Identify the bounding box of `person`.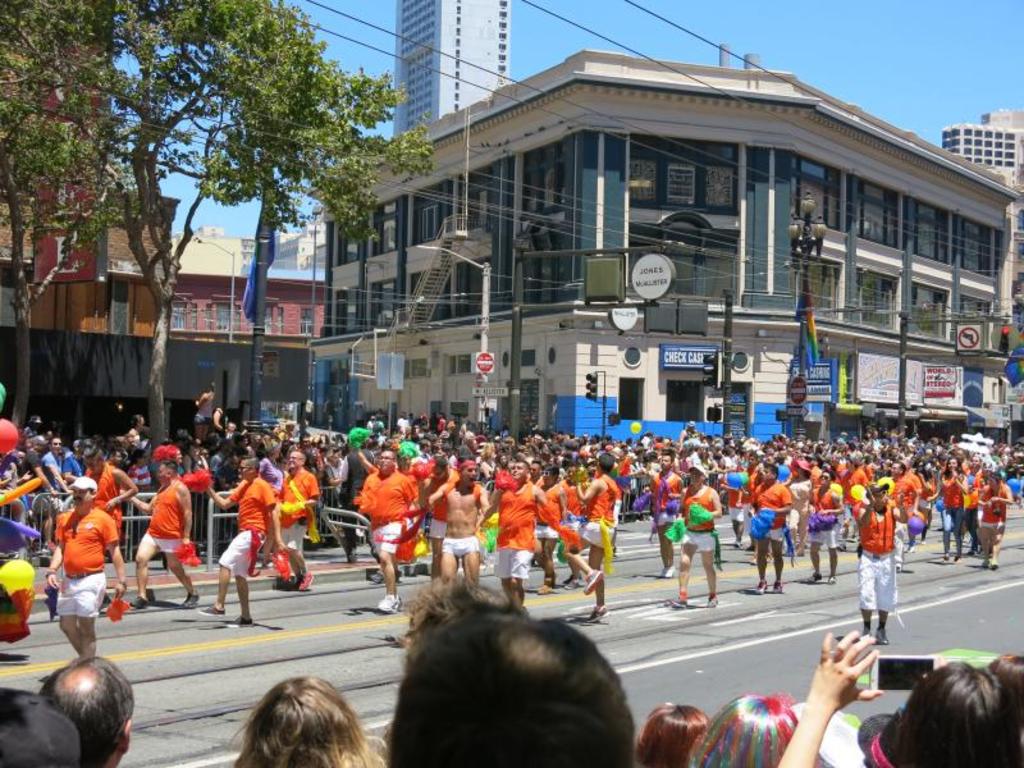
bbox=(265, 442, 328, 589).
